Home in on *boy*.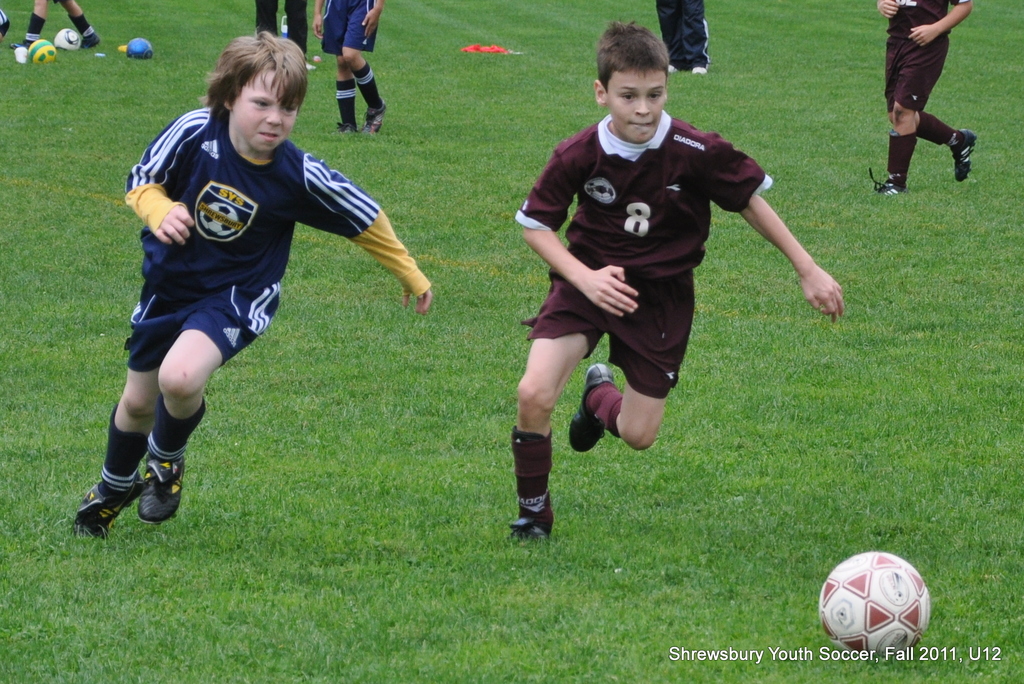
Homed in at select_region(70, 28, 433, 546).
